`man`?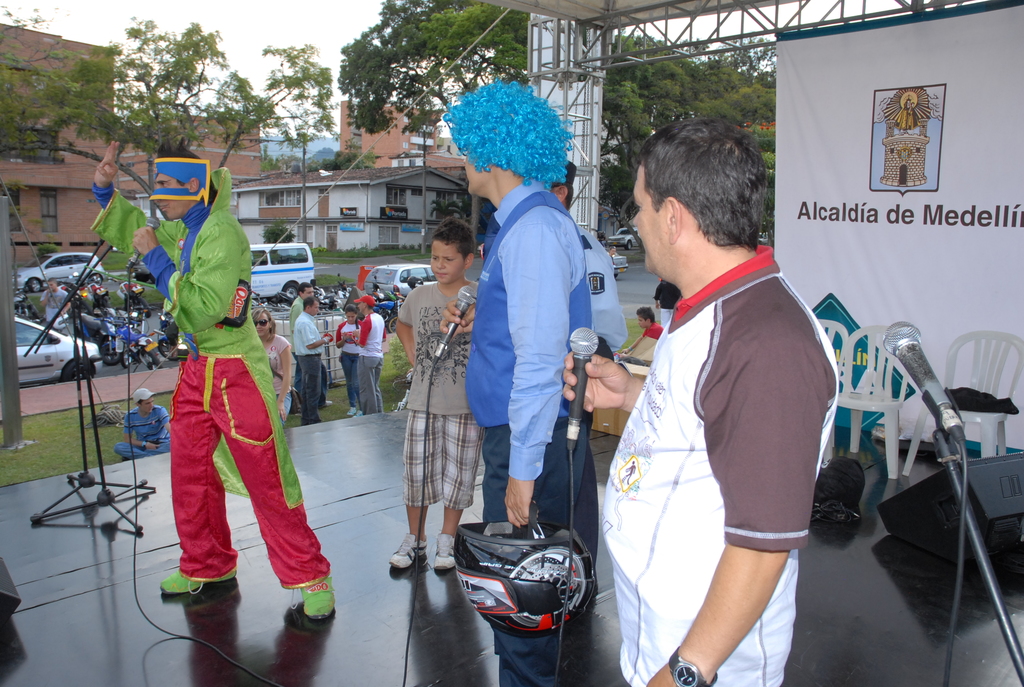
rect(291, 276, 317, 402)
